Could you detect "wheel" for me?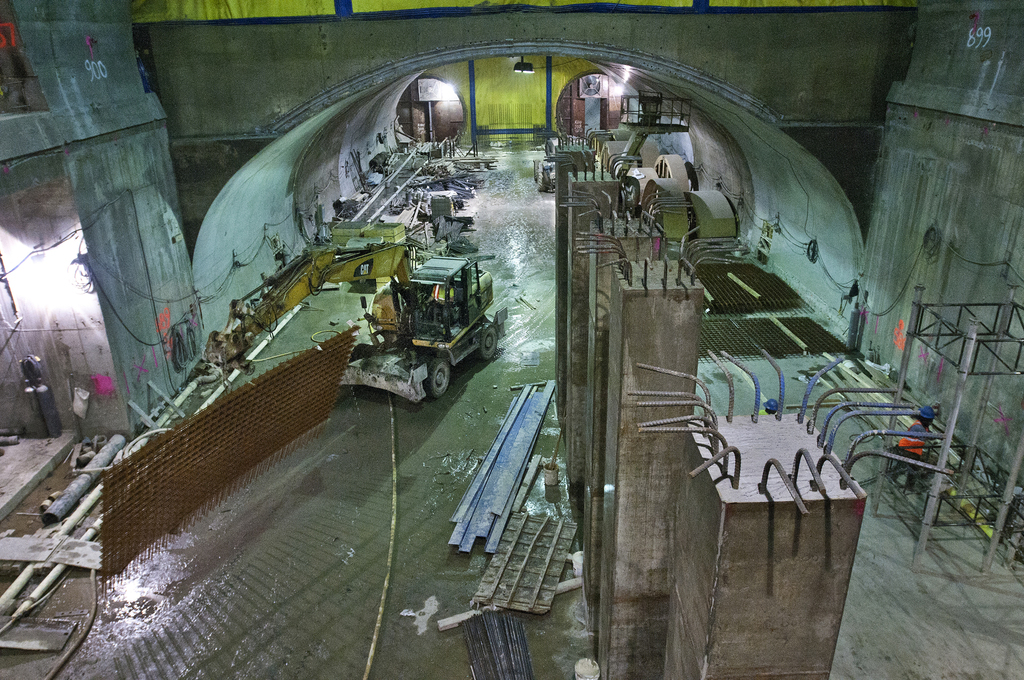
Detection result: pyautogui.locateOnScreen(425, 362, 451, 401).
